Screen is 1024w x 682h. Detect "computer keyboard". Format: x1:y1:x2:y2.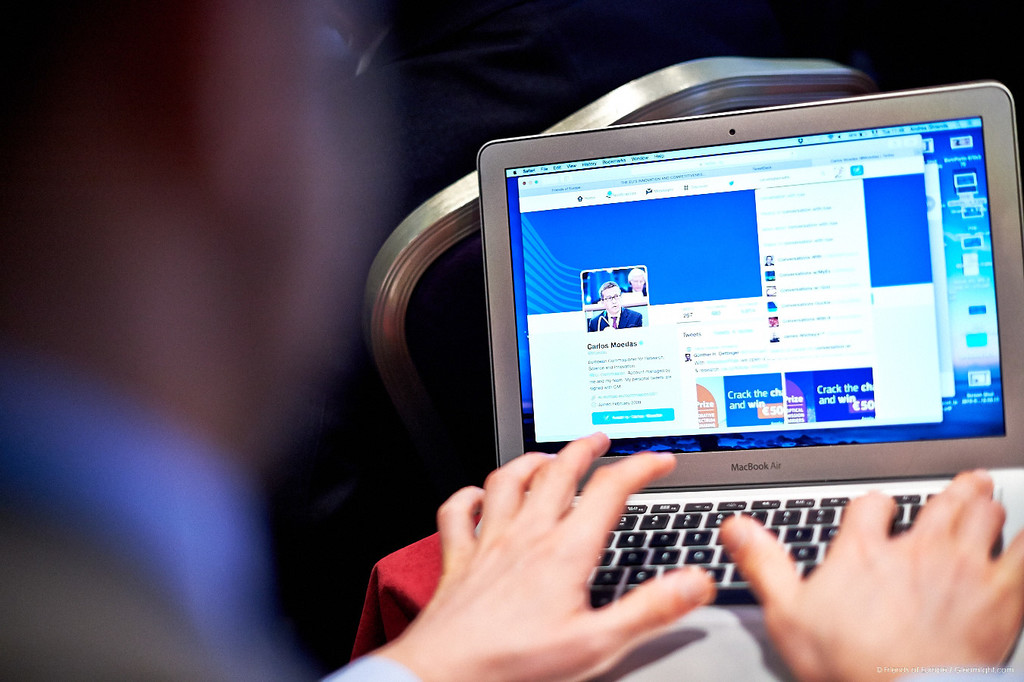
582:488:1002:602.
